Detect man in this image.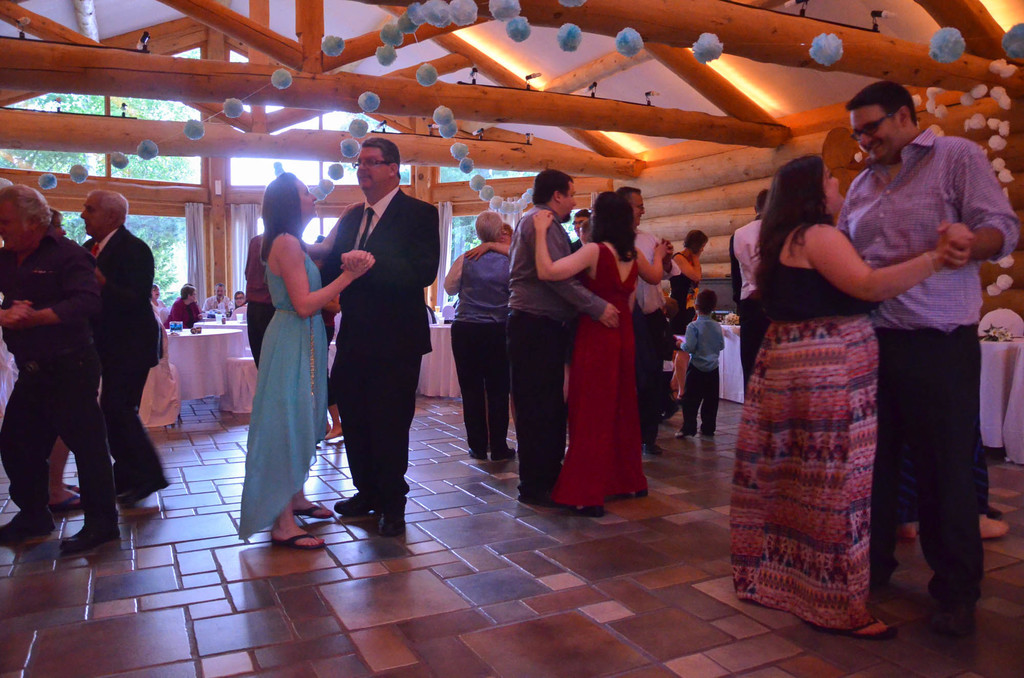
Detection: x1=500, y1=167, x2=618, y2=507.
